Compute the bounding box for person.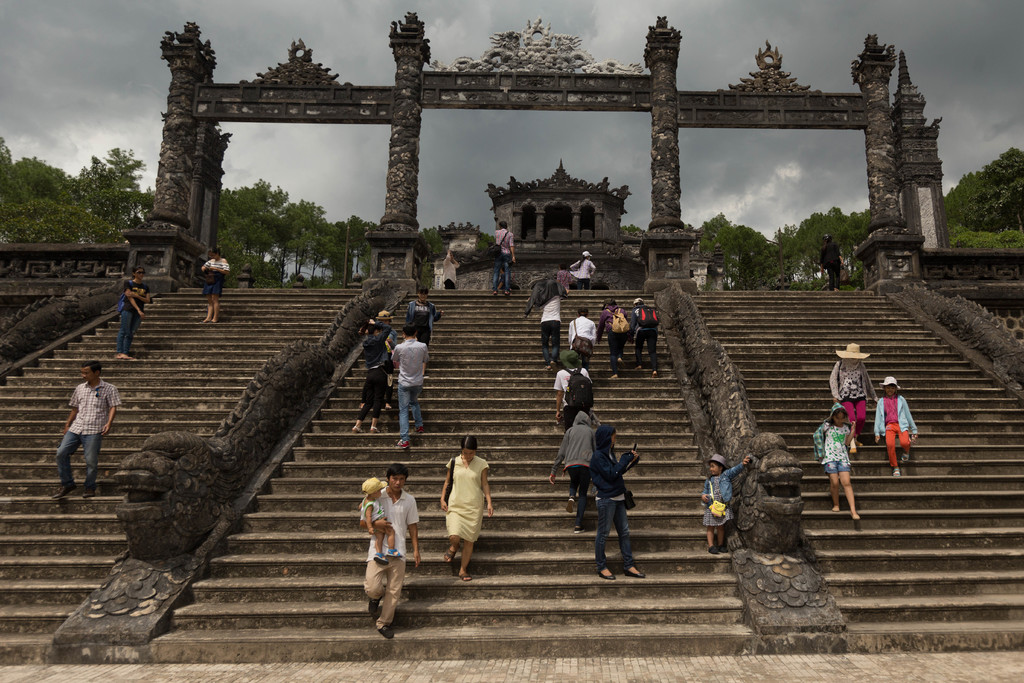
bbox(365, 310, 395, 419).
